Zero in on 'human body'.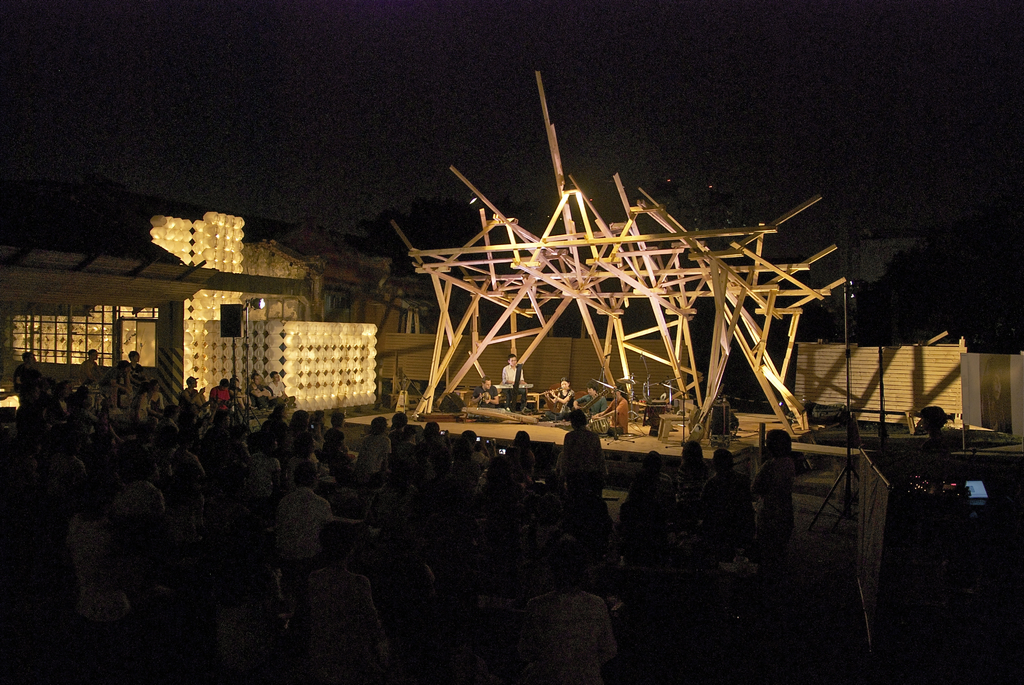
Zeroed in: <region>206, 375, 231, 408</region>.
